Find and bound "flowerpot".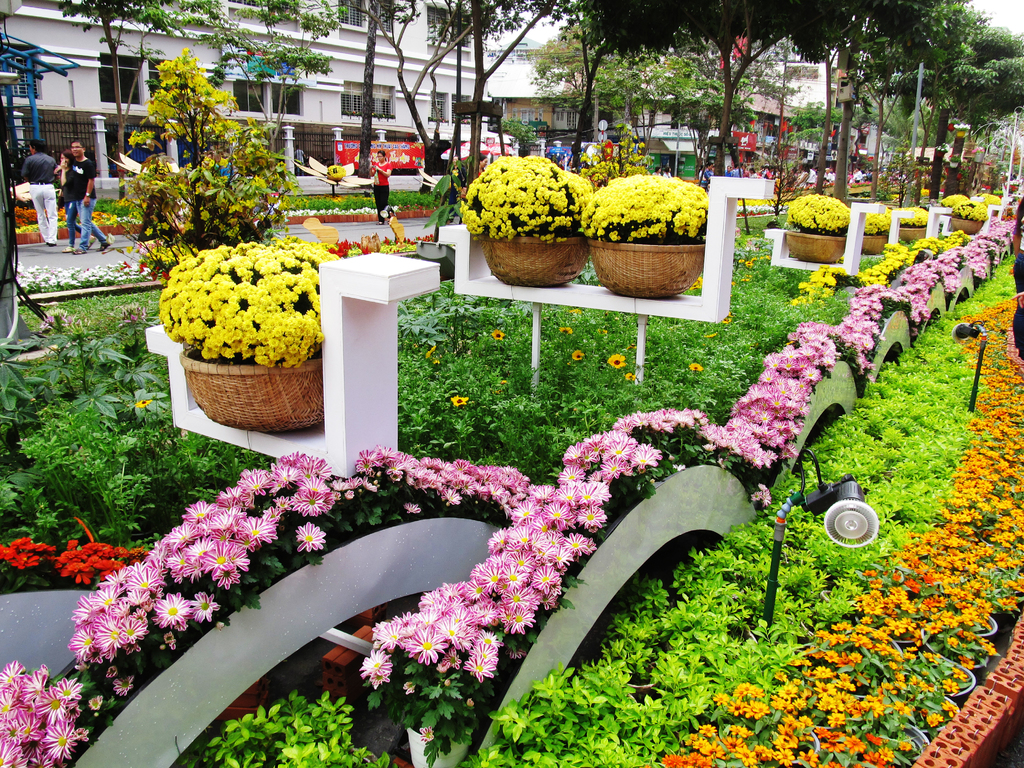
Bound: x1=858, y1=234, x2=887, y2=254.
